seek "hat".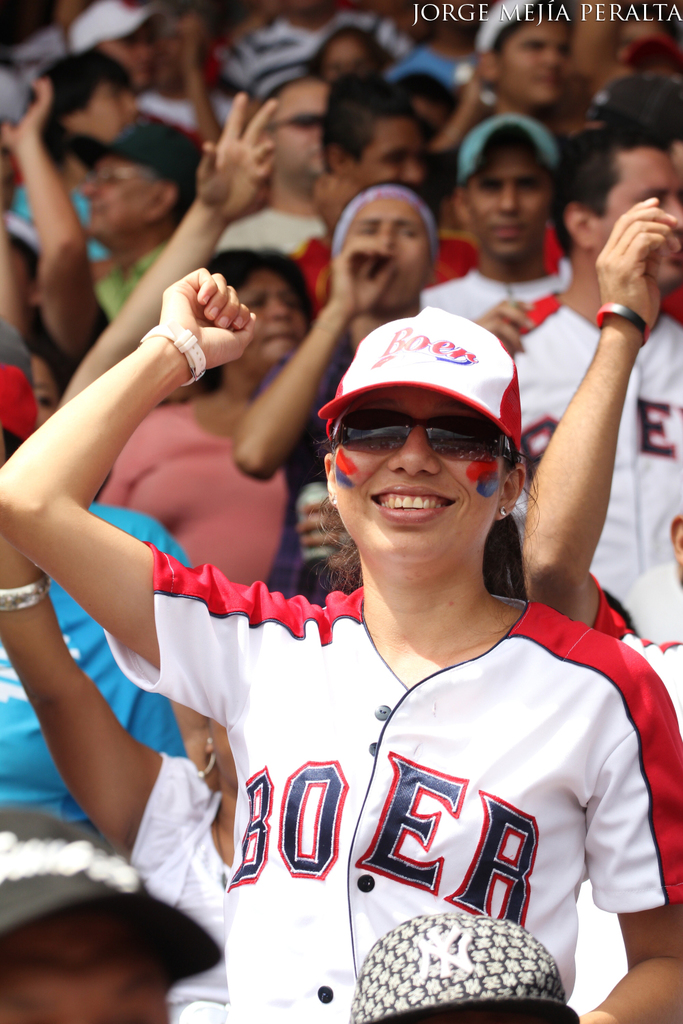
locate(314, 303, 525, 473).
